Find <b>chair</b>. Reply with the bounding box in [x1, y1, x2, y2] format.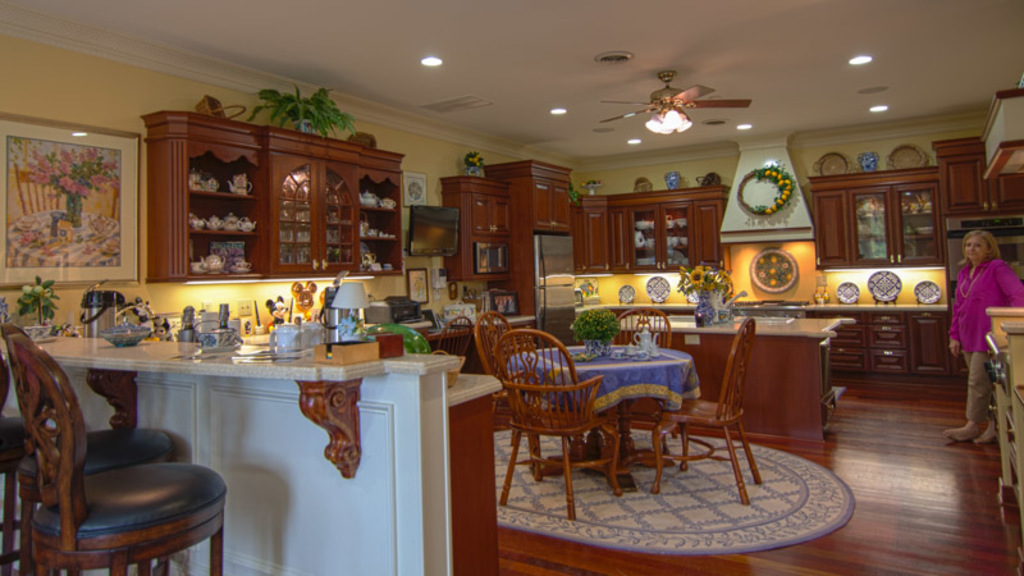
[0, 360, 49, 575].
